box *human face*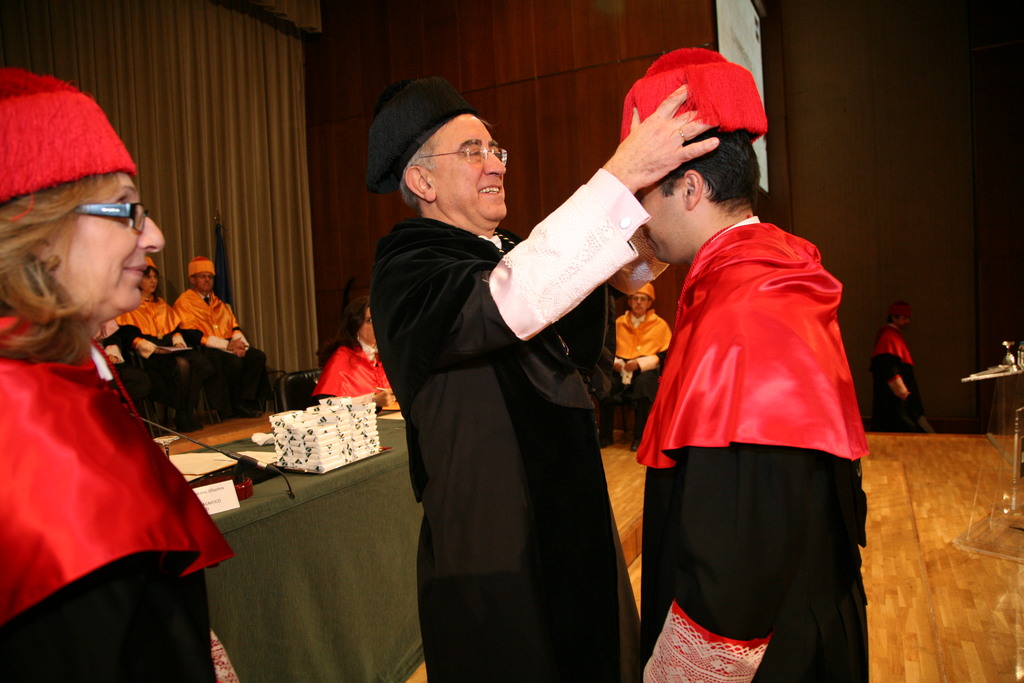
<bbox>59, 173, 166, 306</bbox>
